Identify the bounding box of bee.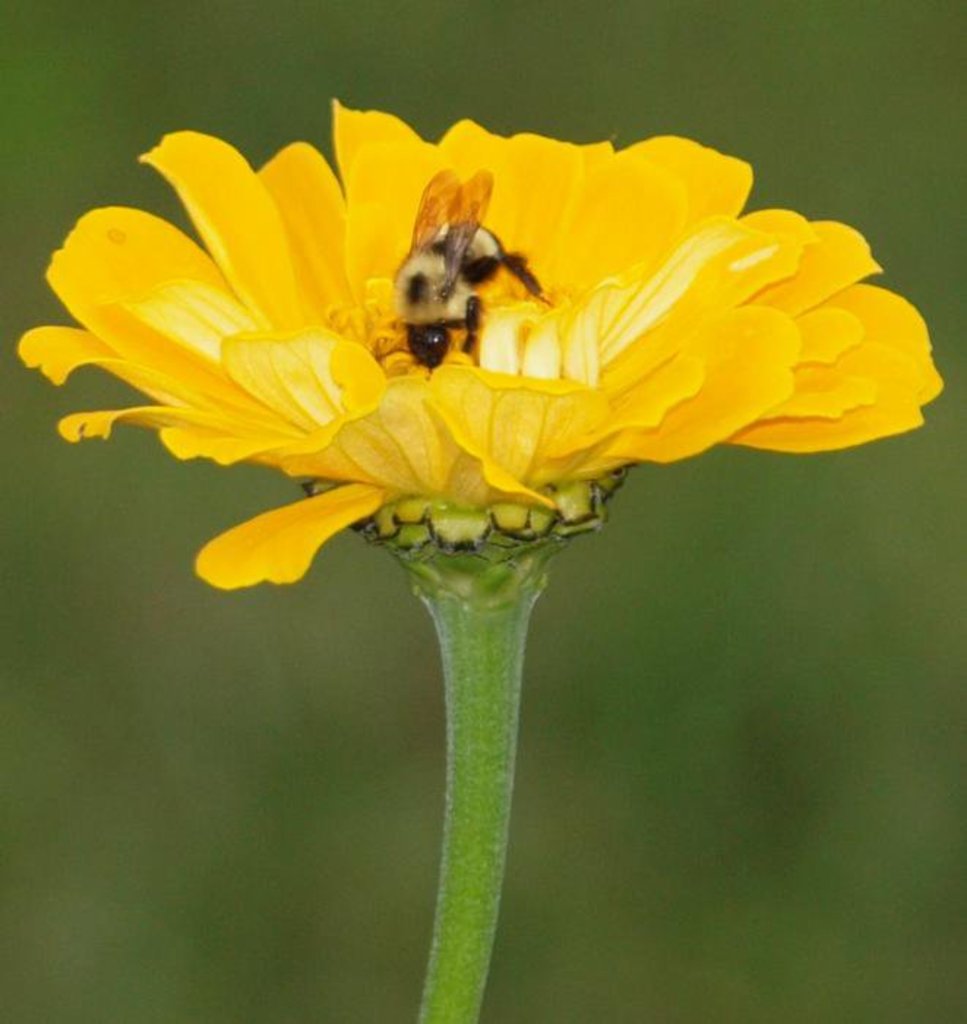
BBox(360, 148, 559, 386).
